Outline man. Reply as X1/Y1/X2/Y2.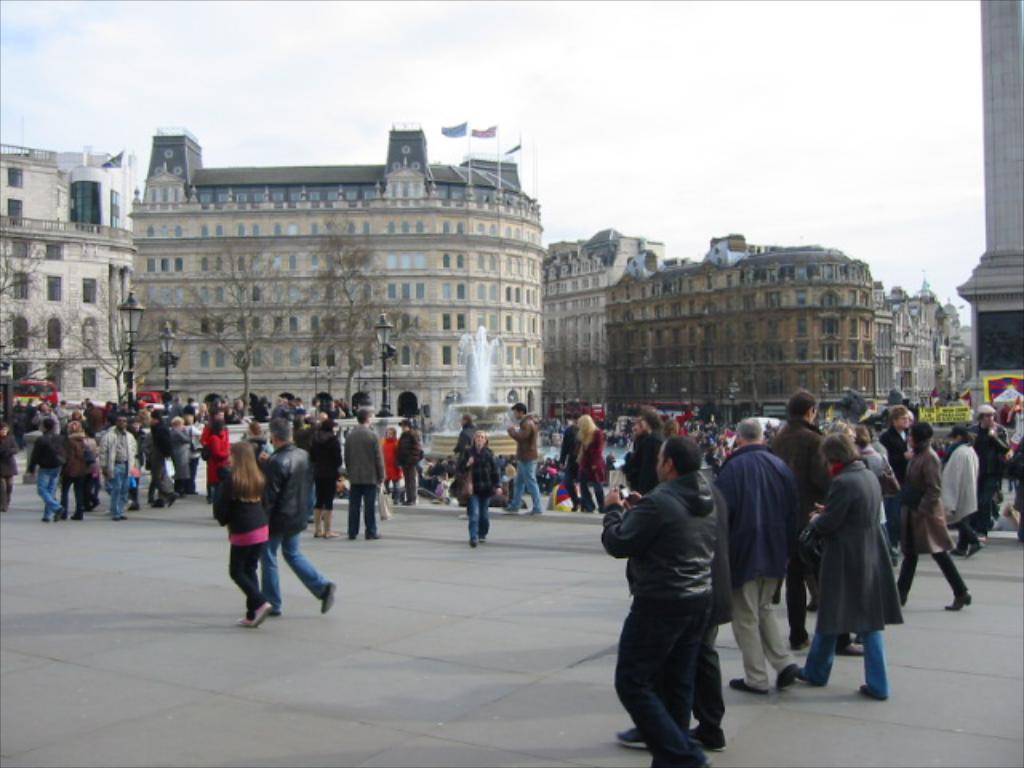
565/408/581/514.
